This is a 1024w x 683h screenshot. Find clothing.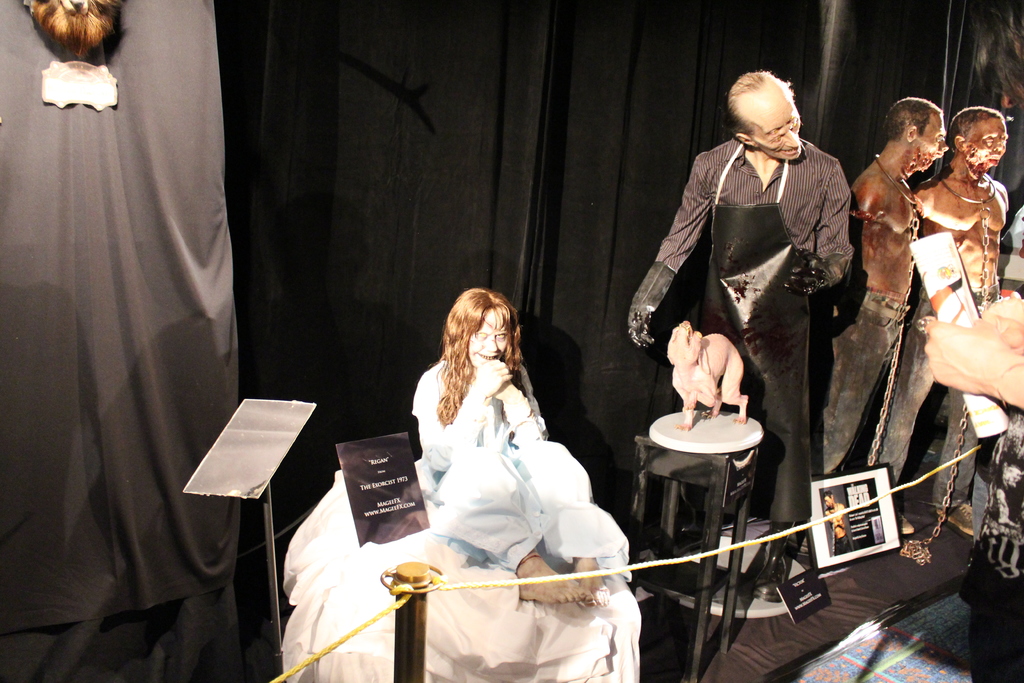
Bounding box: 810:292:913:475.
